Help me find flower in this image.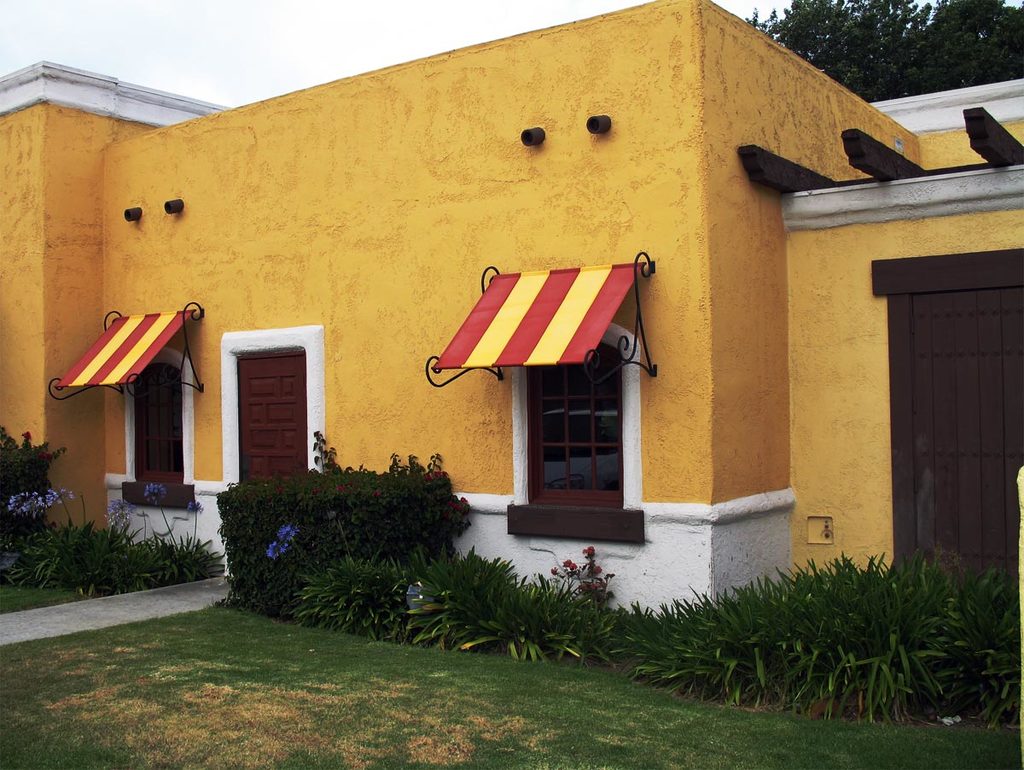
Found it: x1=101 y1=498 x2=139 y2=528.
